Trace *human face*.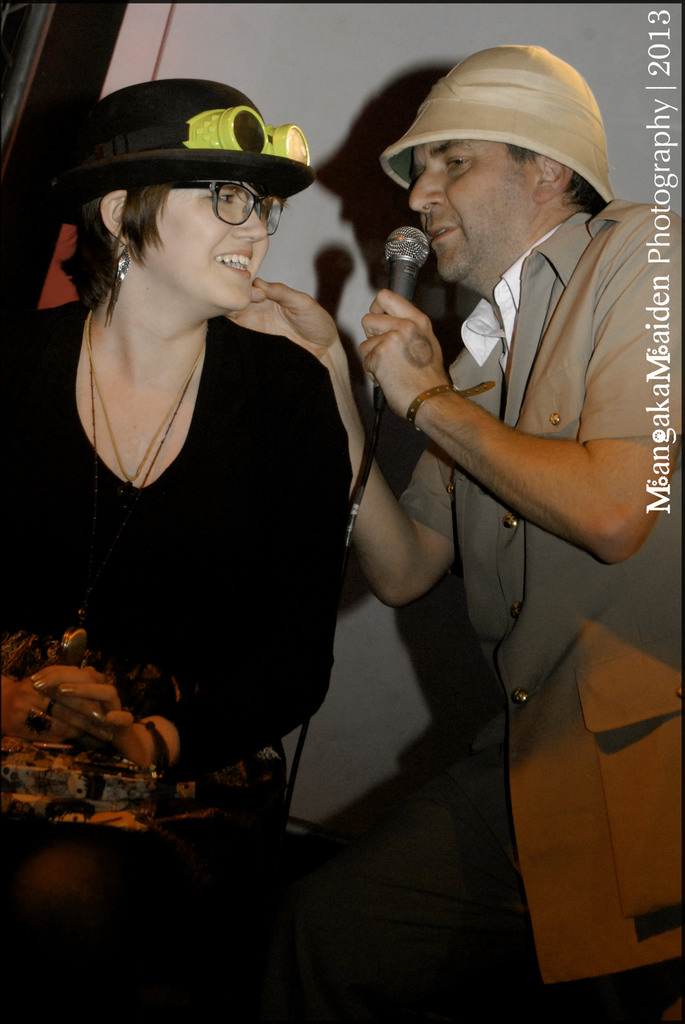
Traced to [127,175,276,314].
